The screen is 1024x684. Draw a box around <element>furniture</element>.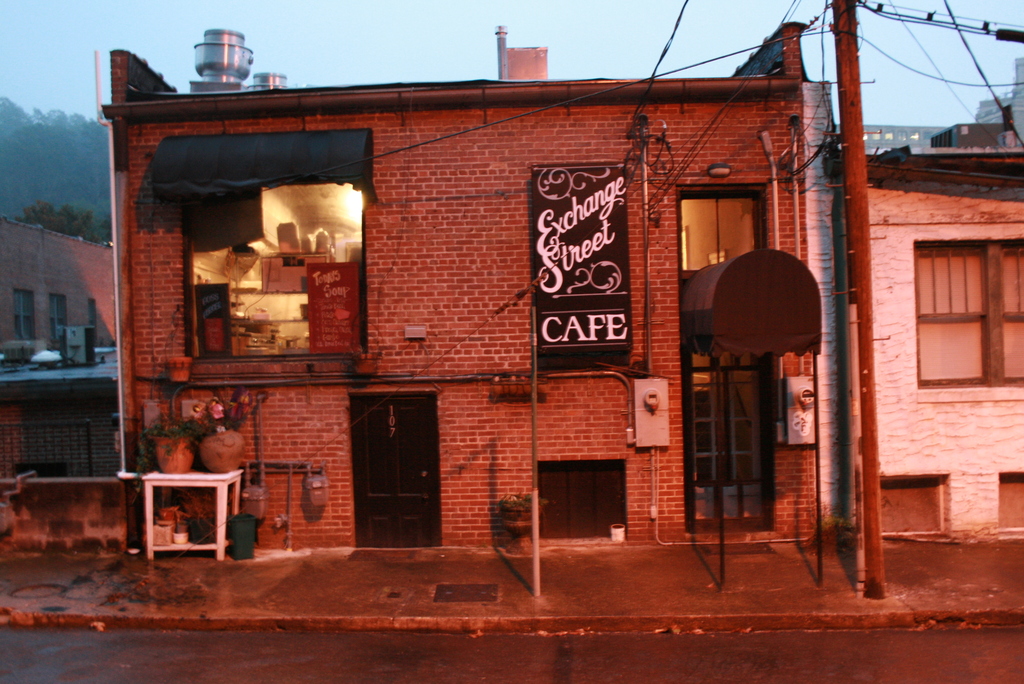
BBox(141, 468, 244, 558).
